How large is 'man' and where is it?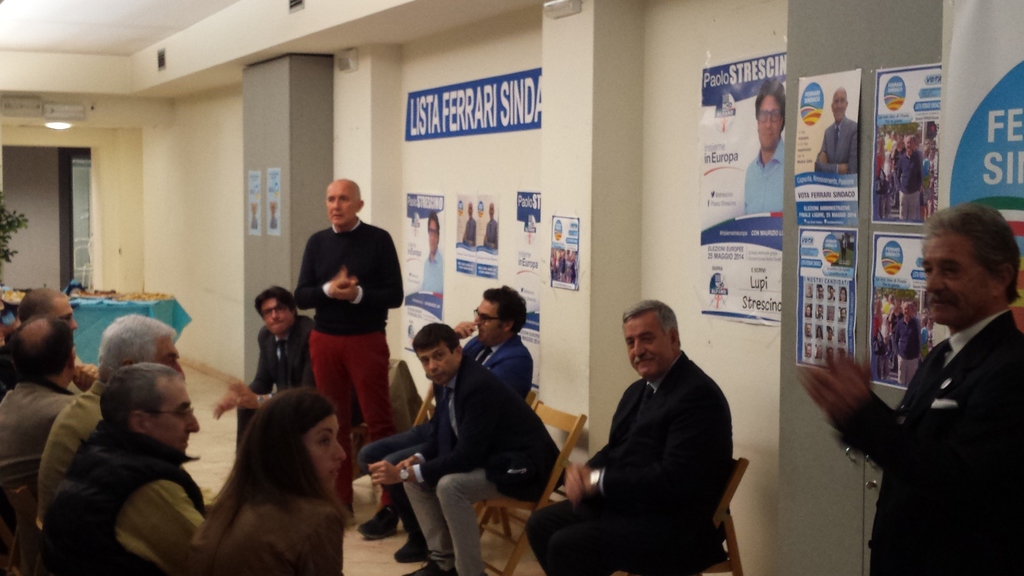
Bounding box: left=346, top=281, right=535, bottom=562.
